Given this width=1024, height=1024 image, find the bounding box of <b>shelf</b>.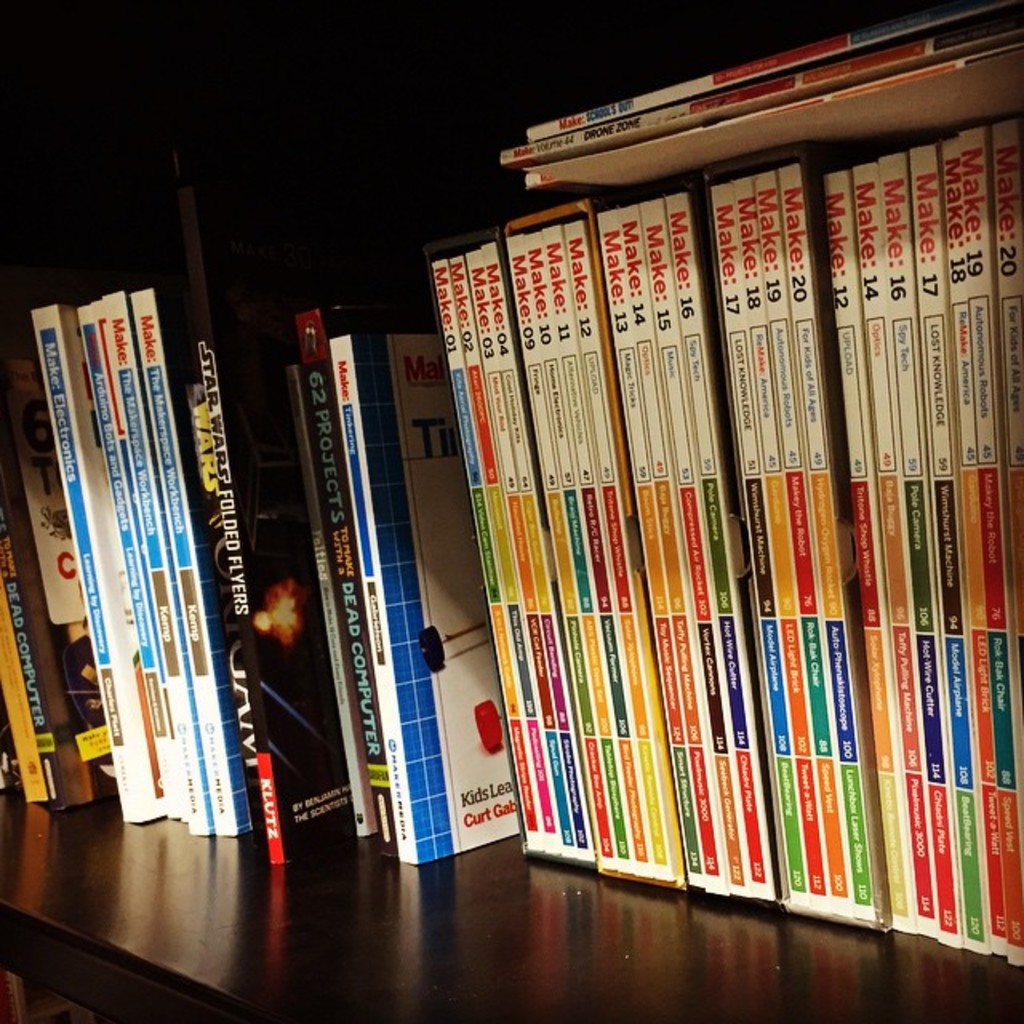
<box>0,5,1022,1022</box>.
